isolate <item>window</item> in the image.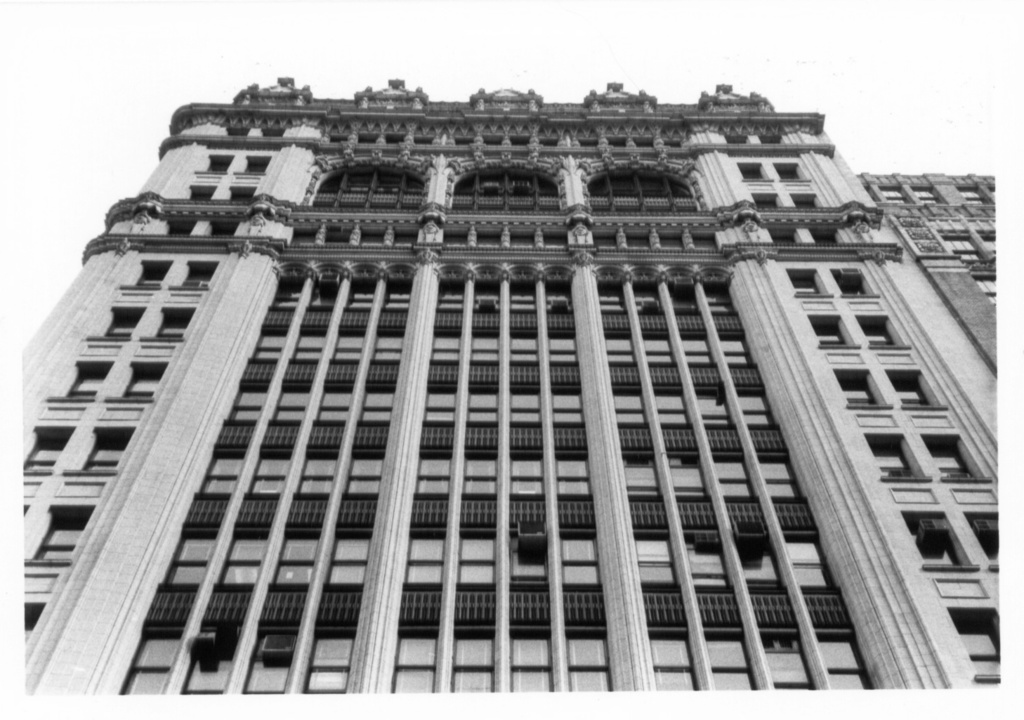
Isolated region: (952, 614, 1002, 680).
